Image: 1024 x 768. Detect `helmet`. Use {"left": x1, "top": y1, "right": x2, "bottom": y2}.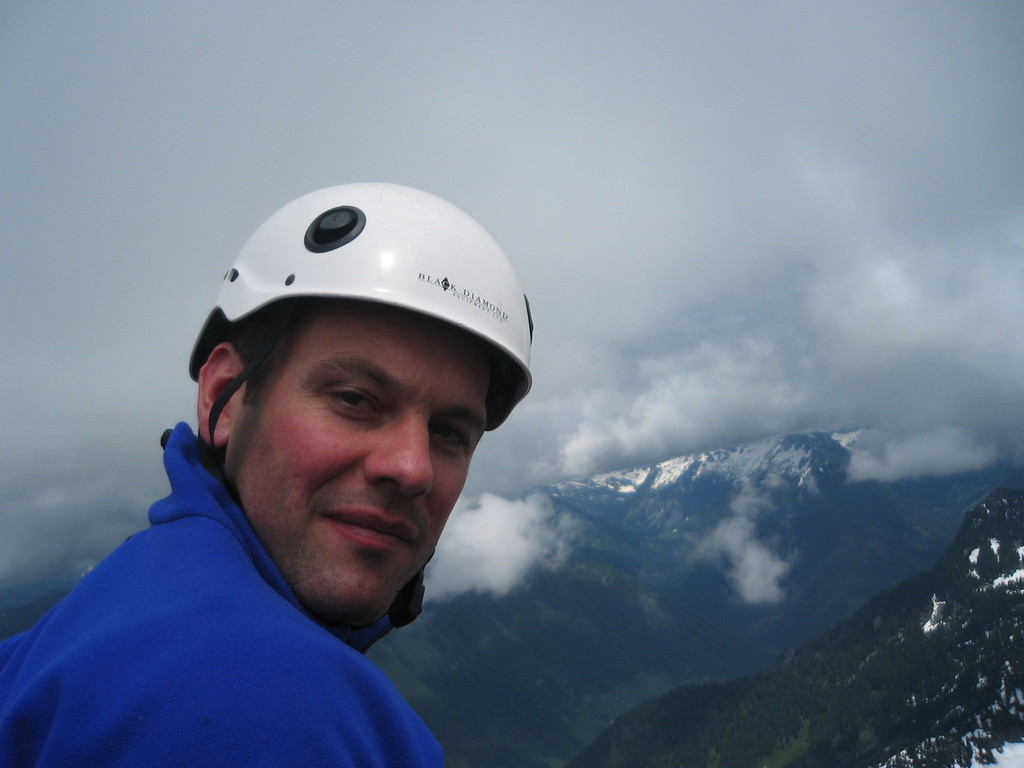
{"left": 186, "top": 168, "right": 540, "bottom": 580}.
